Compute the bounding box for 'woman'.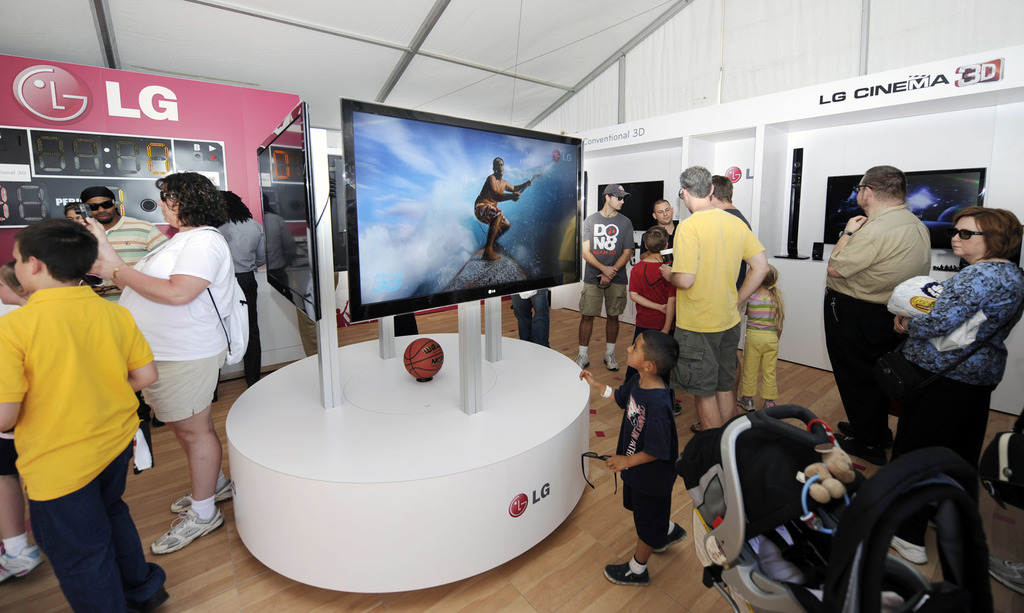
{"left": 114, "top": 168, "right": 251, "bottom": 552}.
